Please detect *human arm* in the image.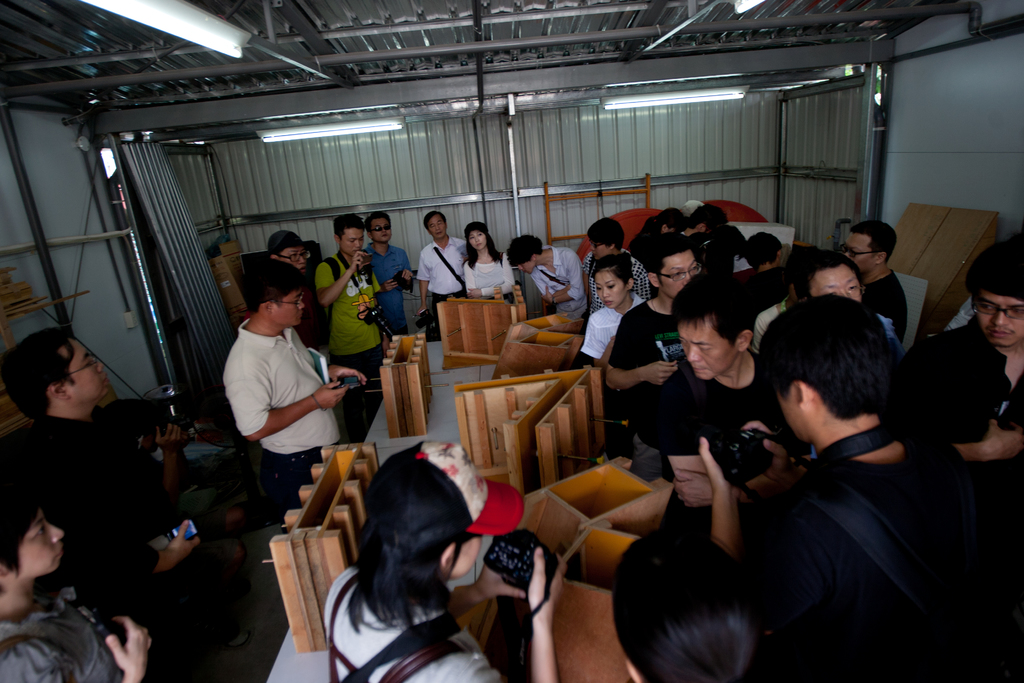
pyautogui.locateOnScreen(735, 417, 797, 496).
